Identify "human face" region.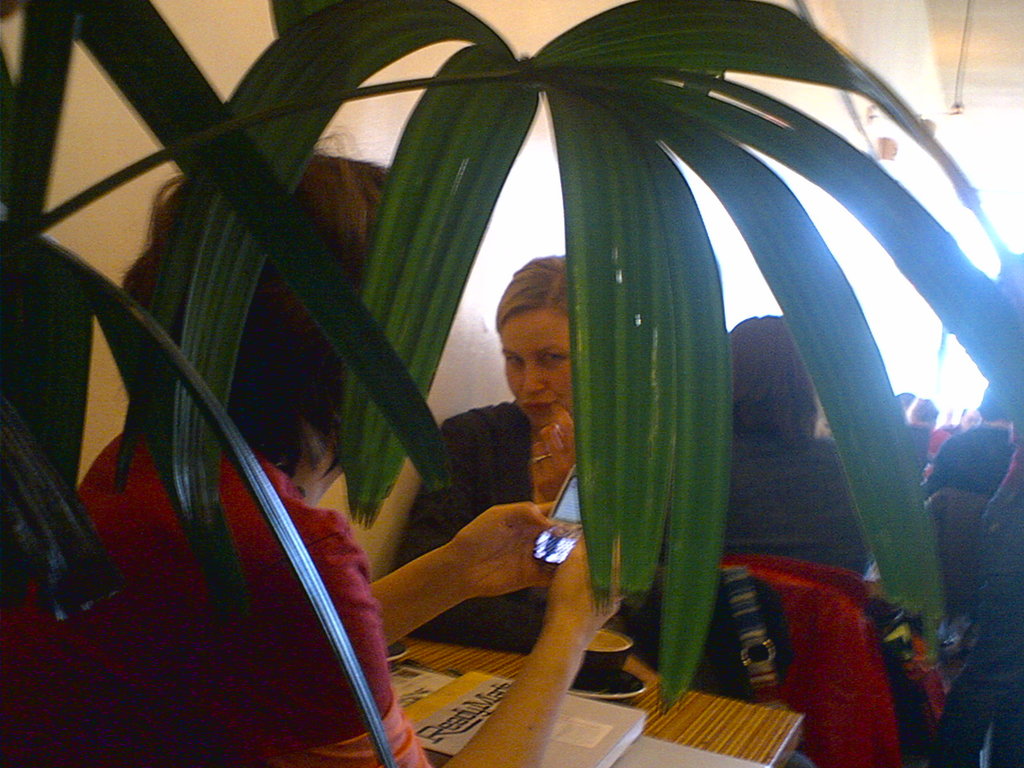
Region: [x1=500, y1=309, x2=574, y2=433].
